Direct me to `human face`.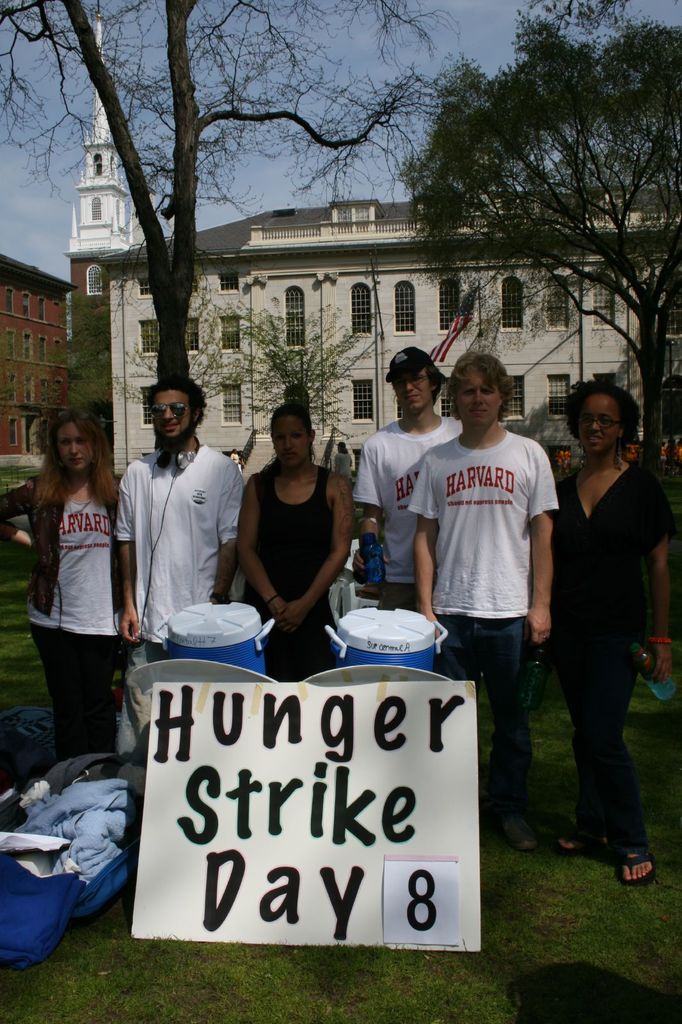
Direction: BBox(59, 424, 96, 476).
